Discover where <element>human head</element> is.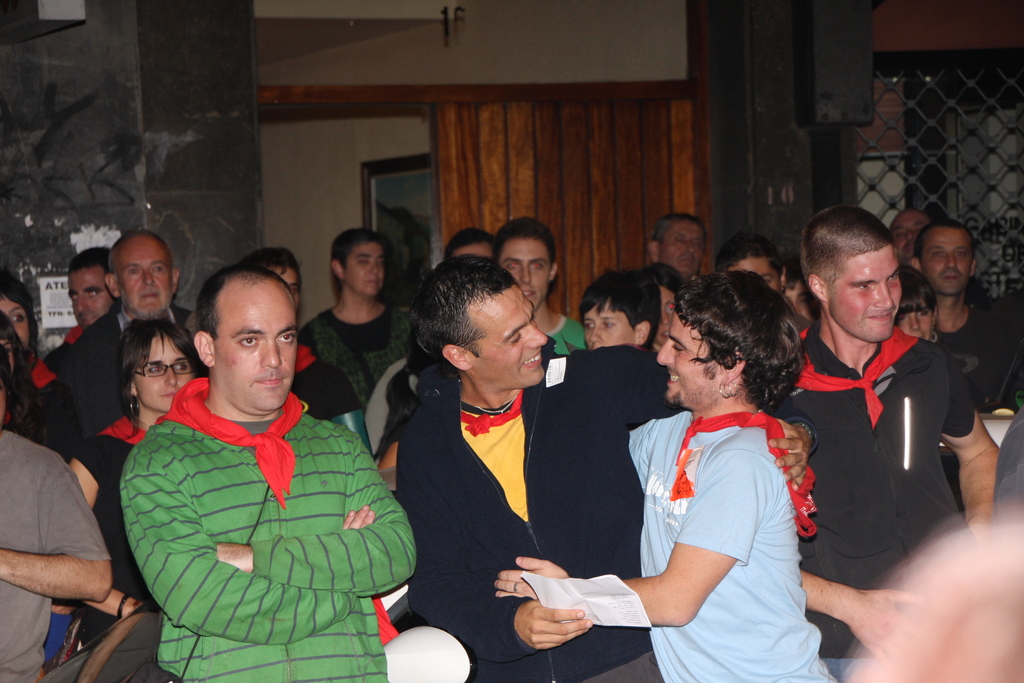
Discovered at crop(104, 230, 183, 319).
